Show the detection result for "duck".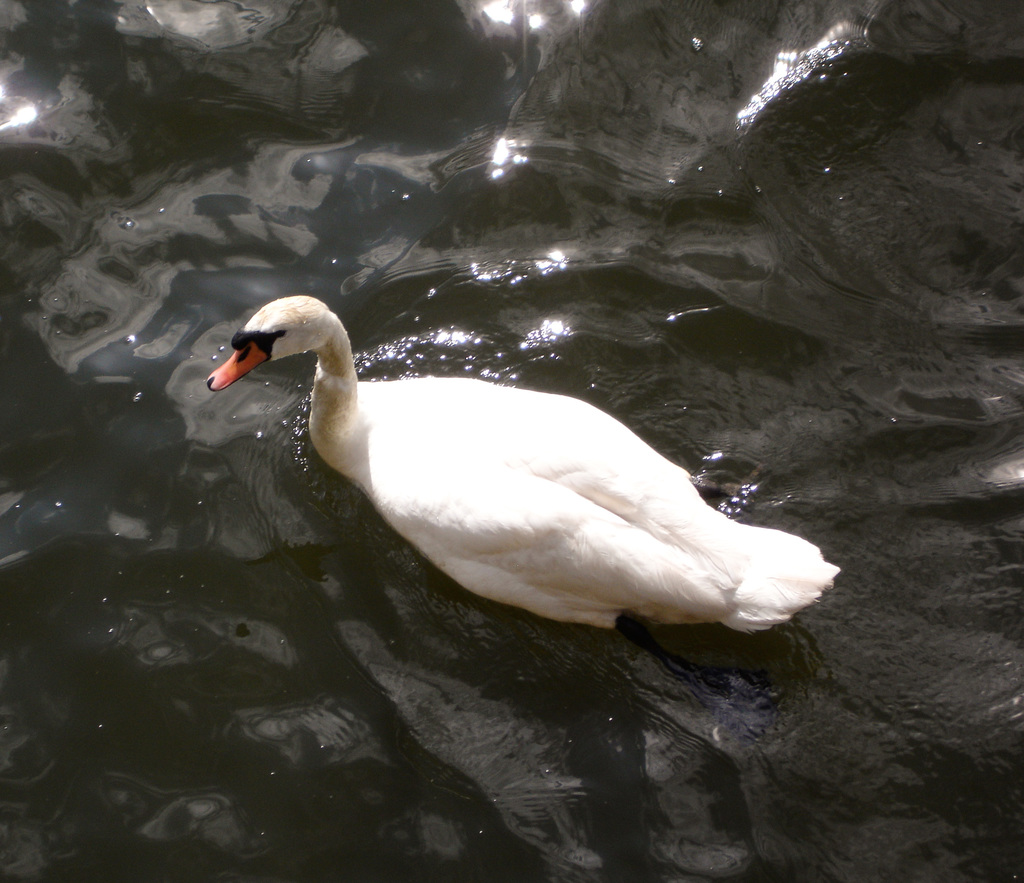
region(182, 284, 849, 665).
